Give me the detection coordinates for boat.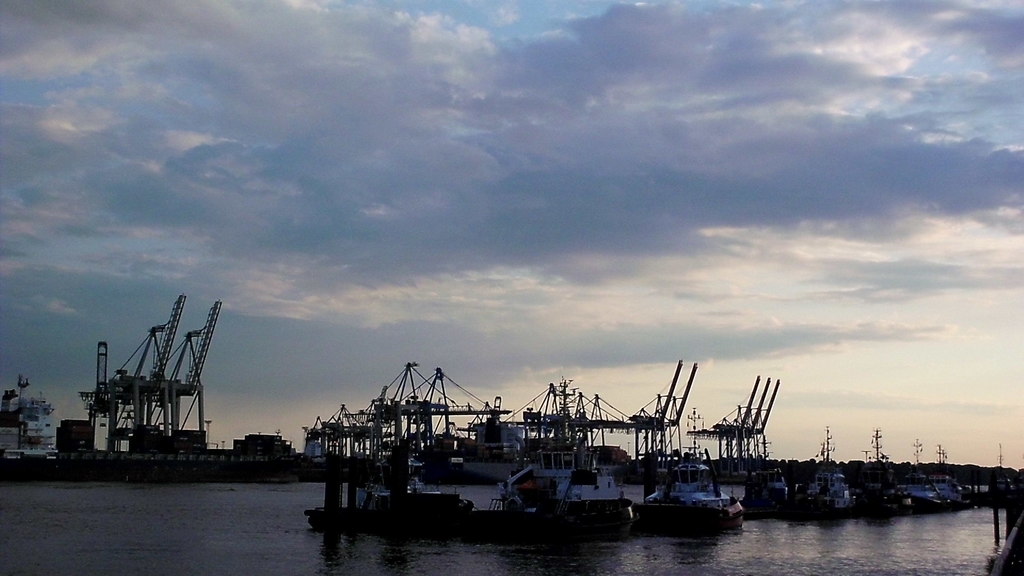
(925,477,968,509).
